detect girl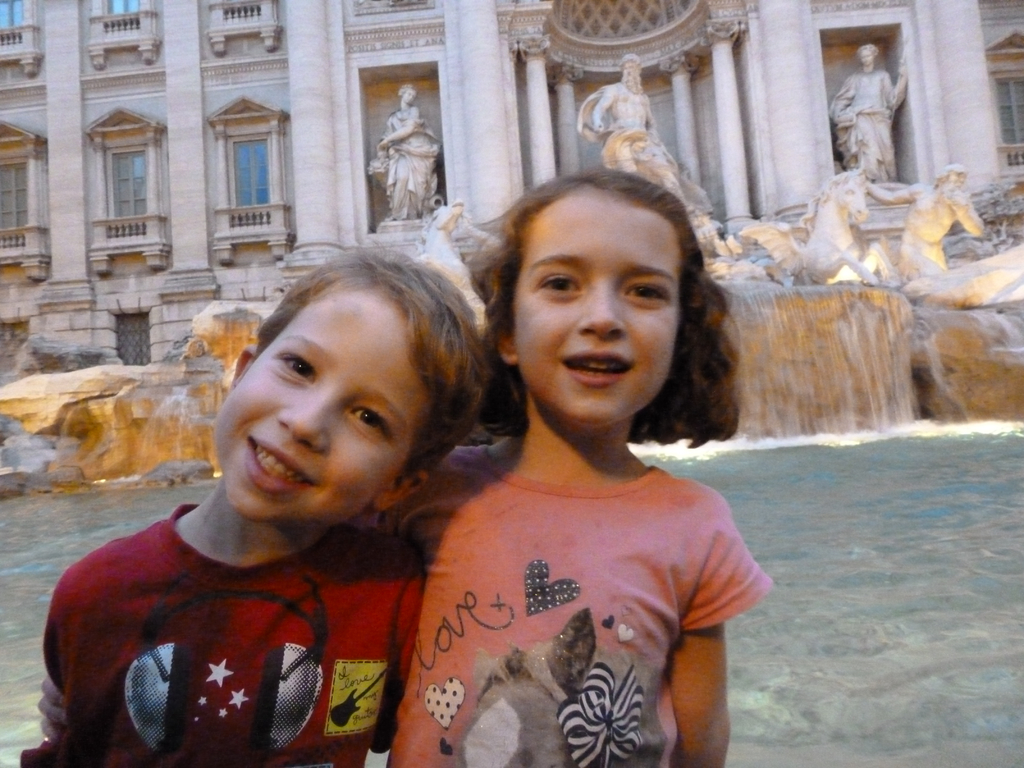
(x1=832, y1=42, x2=906, y2=179)
